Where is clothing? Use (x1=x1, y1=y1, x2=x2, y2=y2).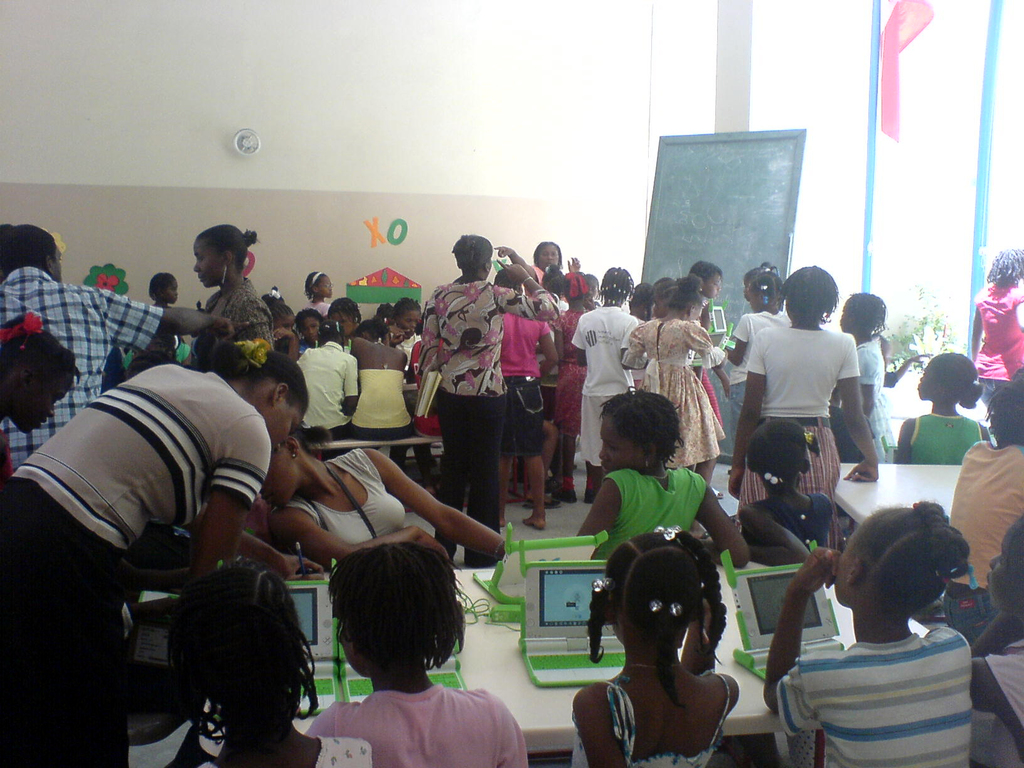
(x1=292, y1=338, x2=361, y2=449).
